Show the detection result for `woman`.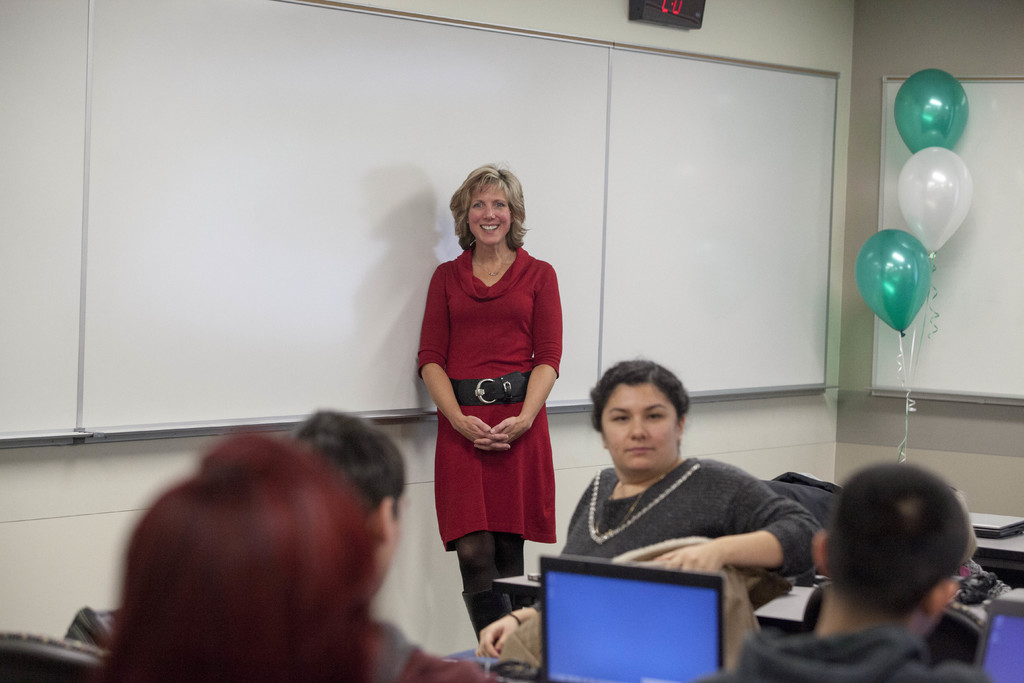
(left=414, top=161, right=572, bottom=637).
